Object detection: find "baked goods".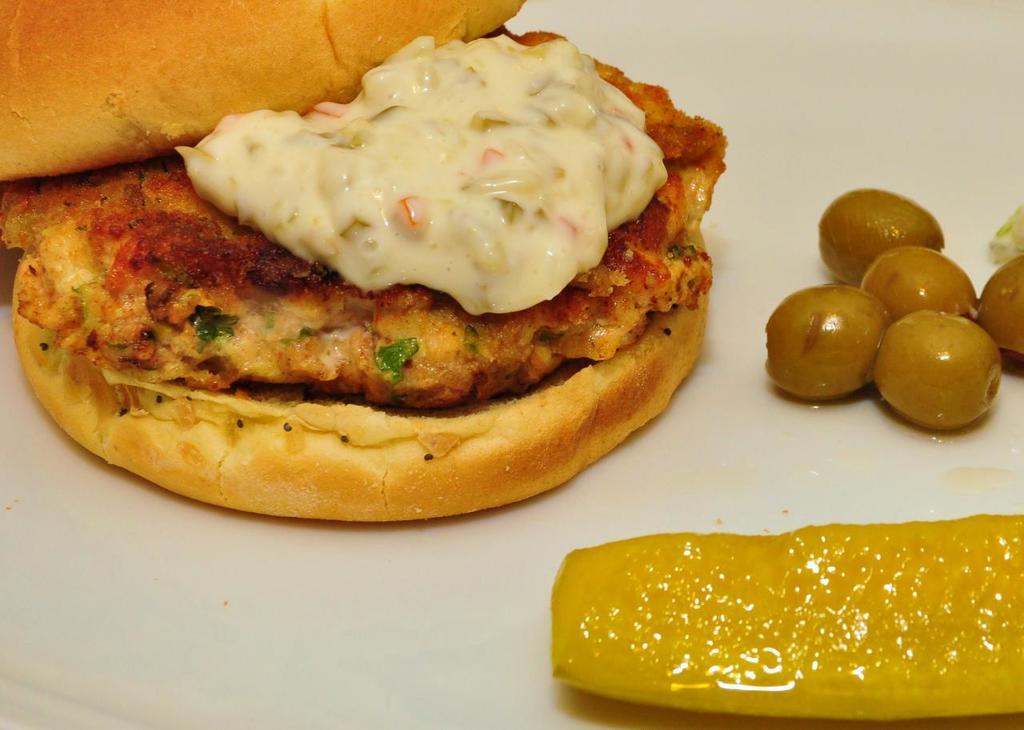
(0, 0, 526, 253).
